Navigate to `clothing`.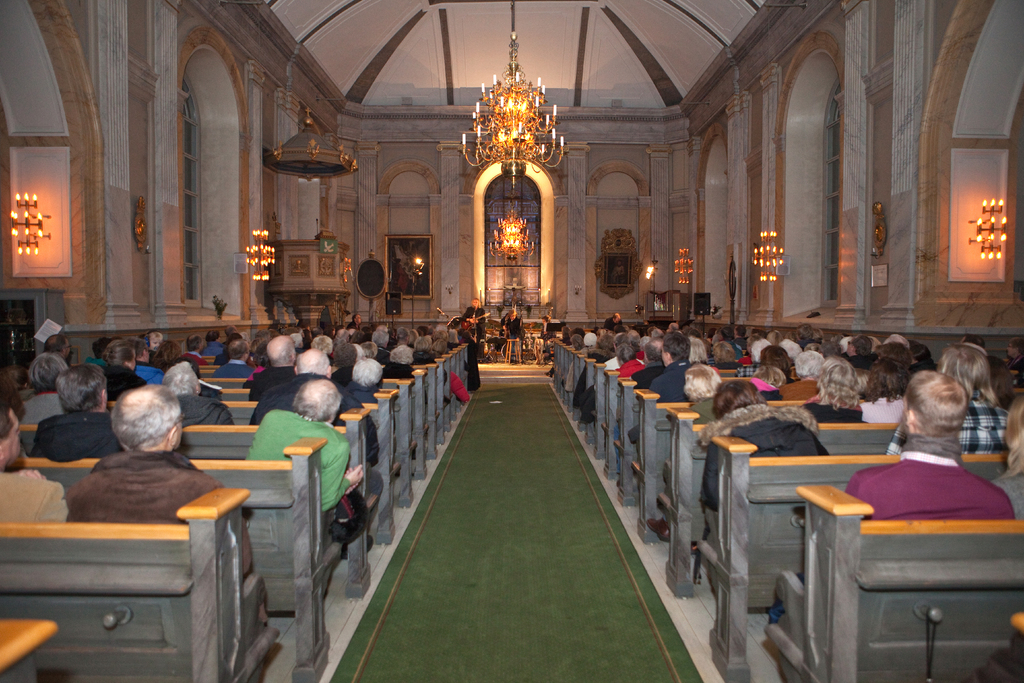
Navigation target: {"left": 838, "top": 429, "right": 1014, "bottom": 522}.
